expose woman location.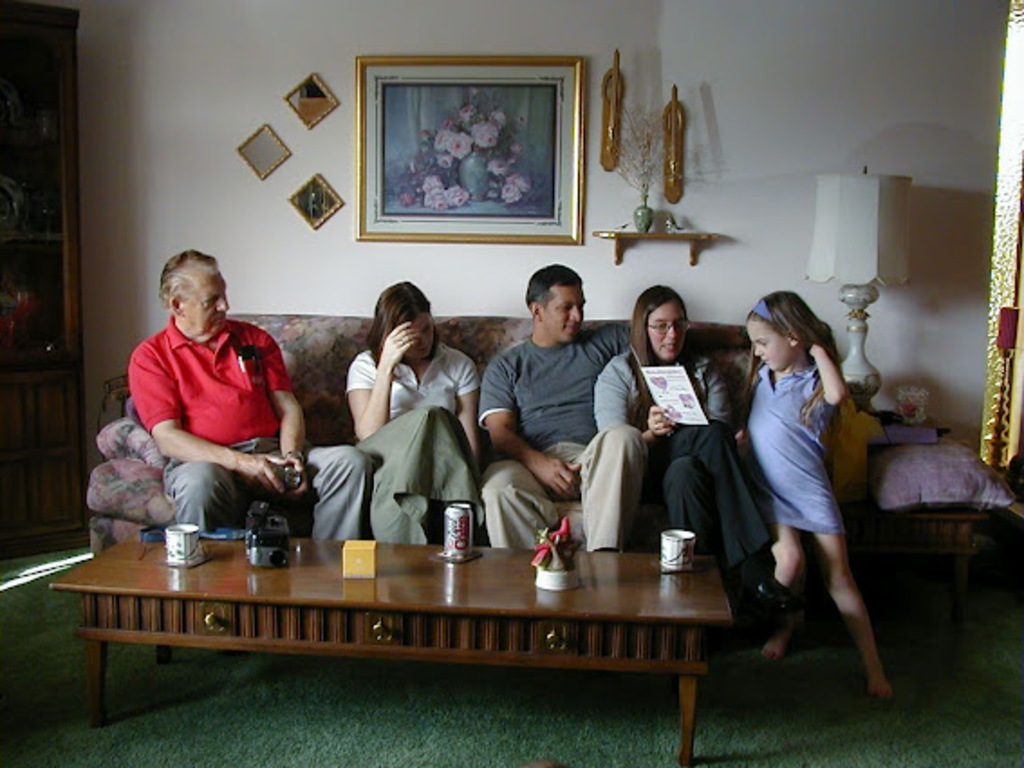
Exposed at Rect(592, 289, 800, 614).
